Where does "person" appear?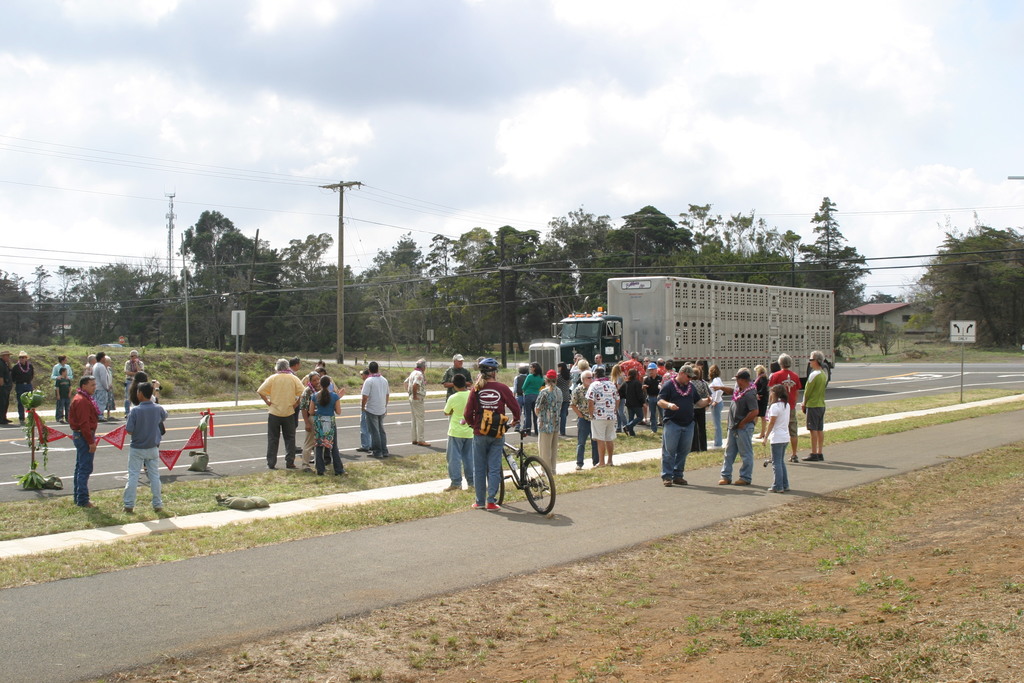
Appears at {"x1": 531, "y1": 363, "x2": 563, "y2": 477}.
